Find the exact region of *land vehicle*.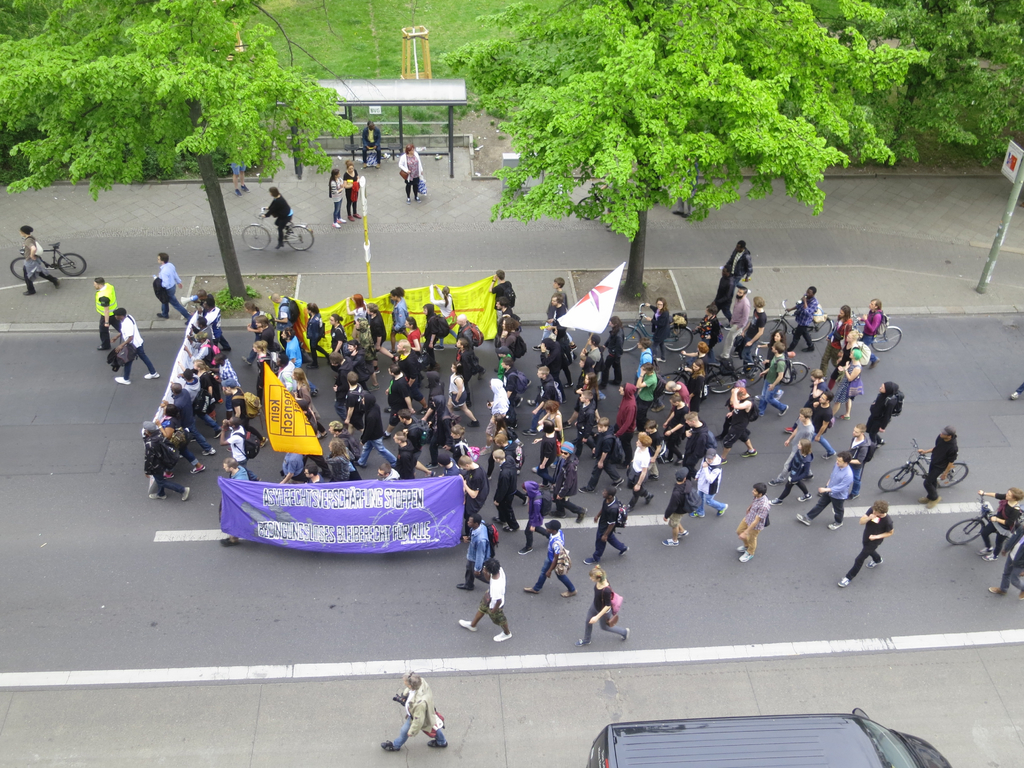
Exact region: left=8, top=239, right=88, bottom=283.
